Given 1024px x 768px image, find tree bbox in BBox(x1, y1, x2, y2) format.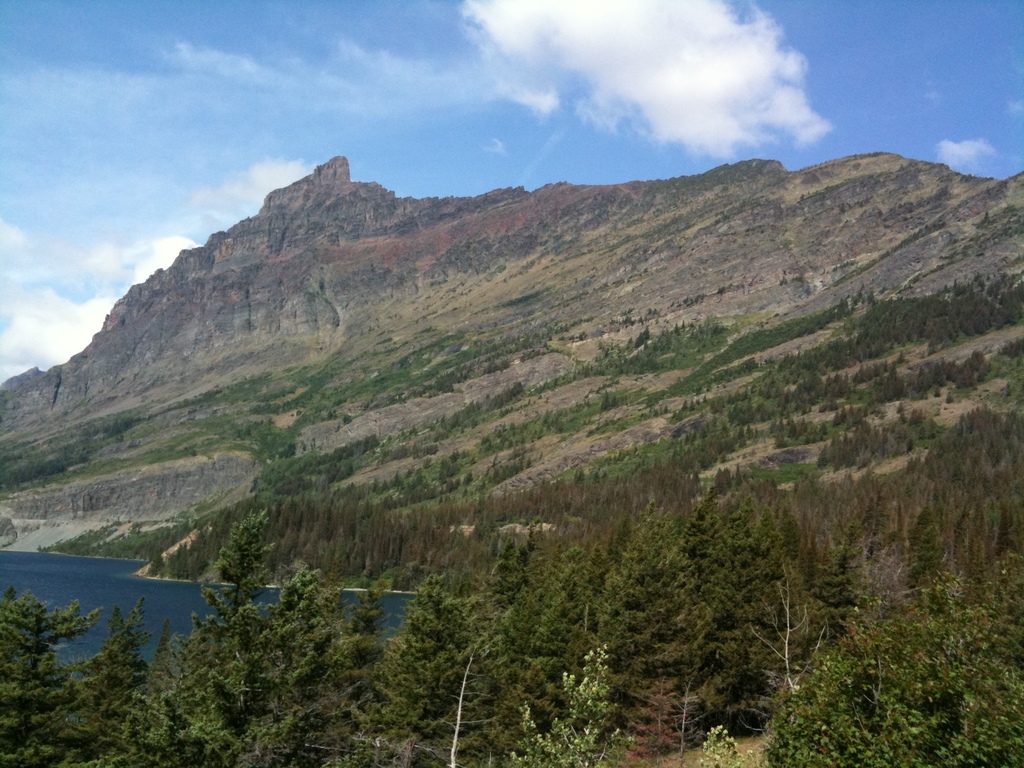
BBox(504, 640, 636, 759).
